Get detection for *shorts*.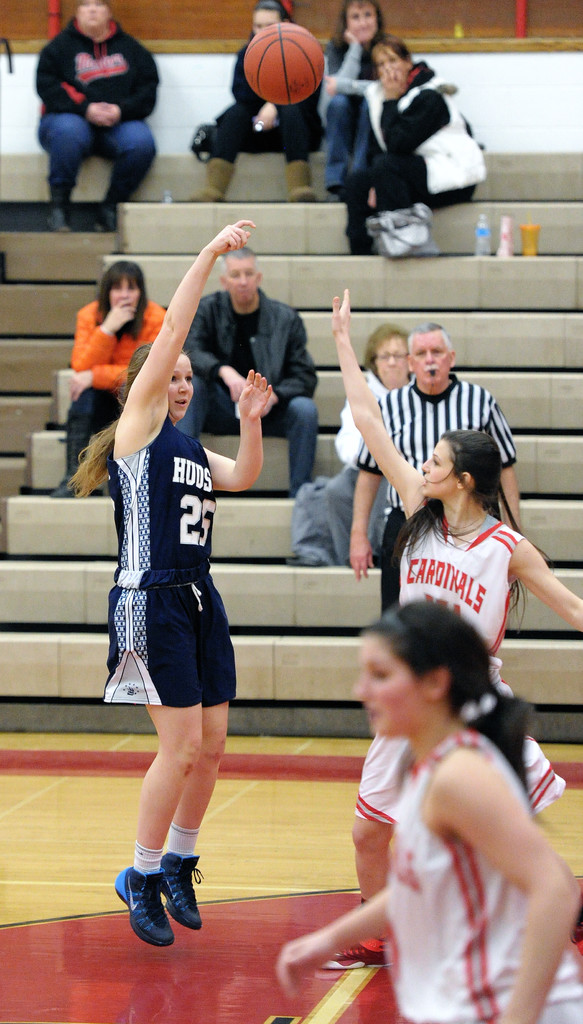
Detection: (532, 994, 582, 1022).
